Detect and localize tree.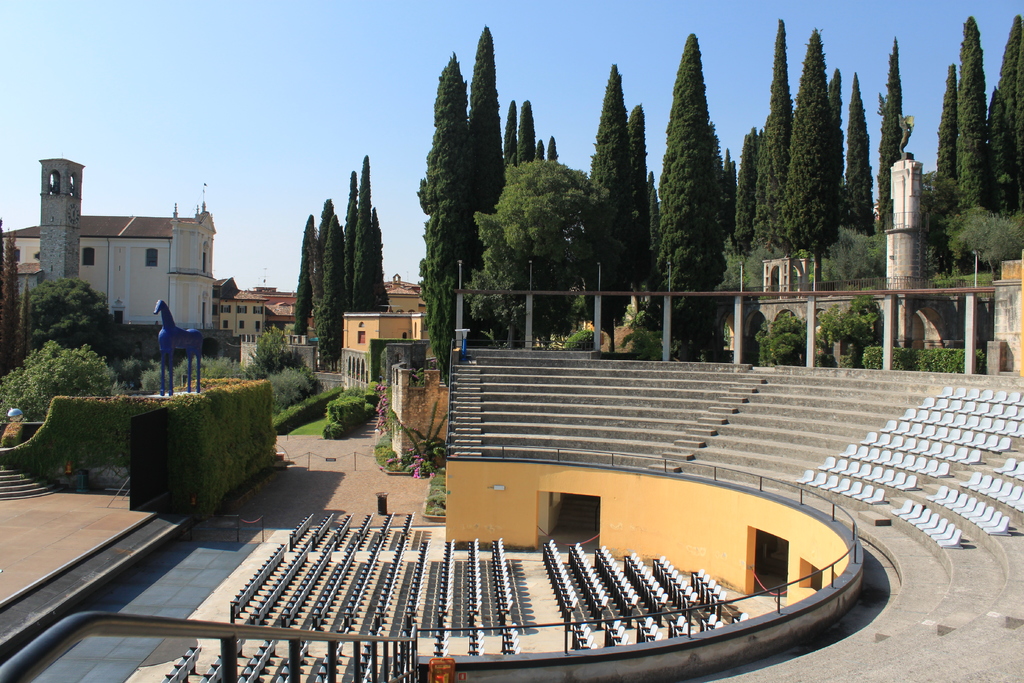
Localized at crop(781, 14, 852, 300).
